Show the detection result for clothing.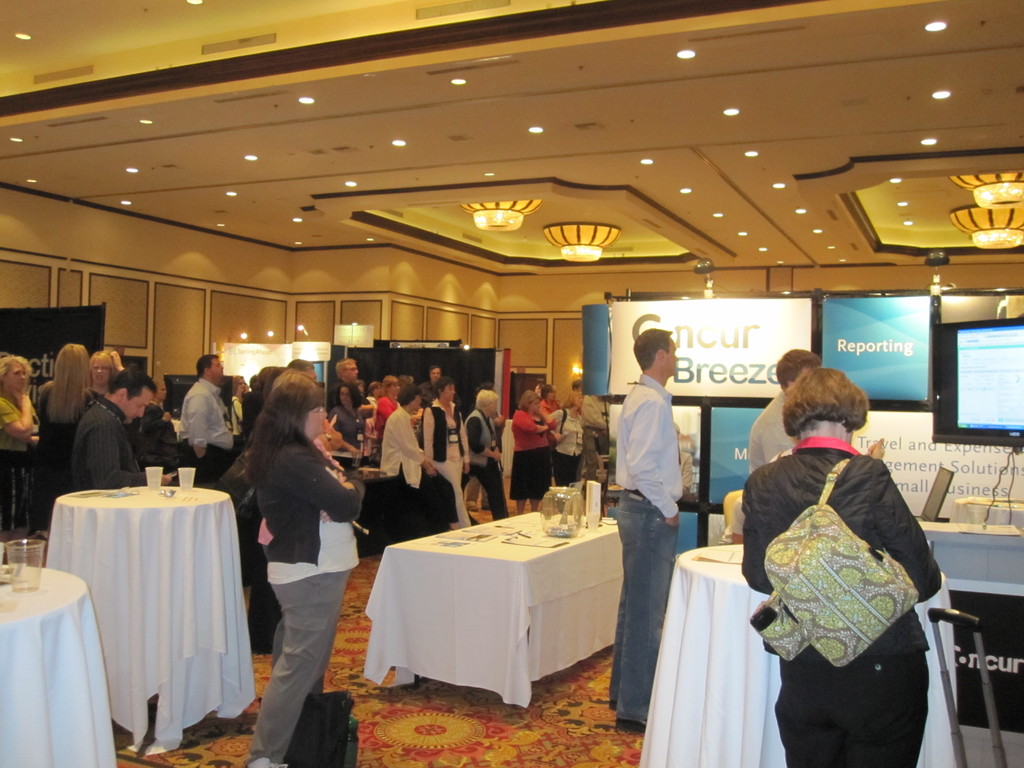
330, 379, 373, 416.
